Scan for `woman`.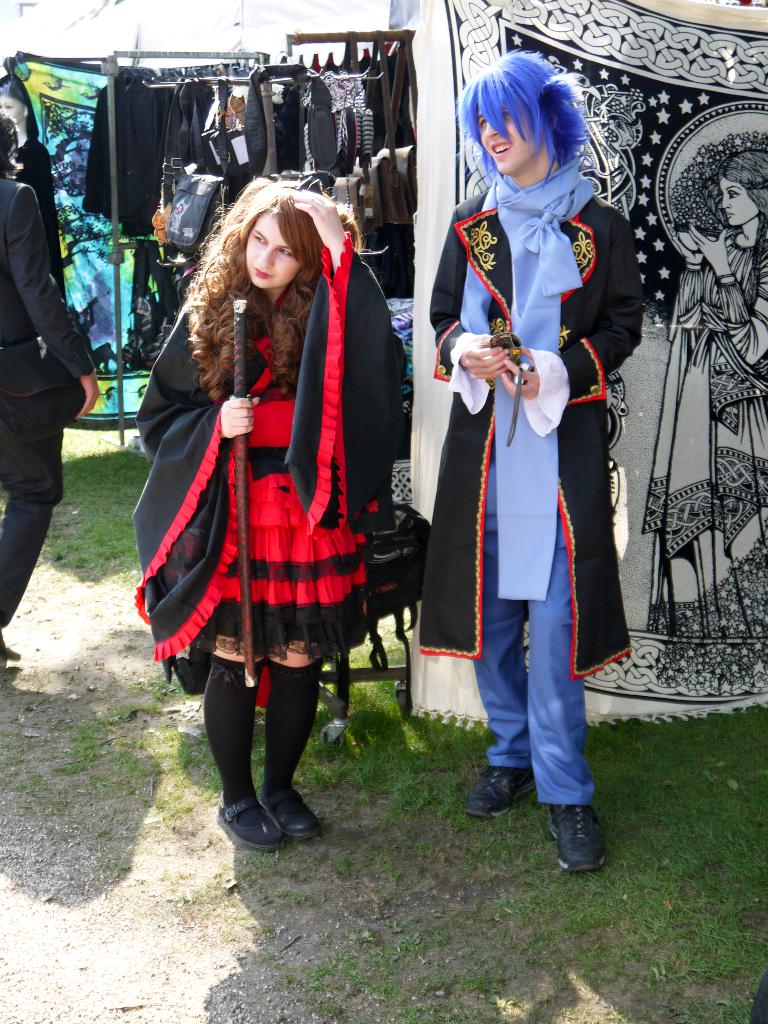
Scan result: bbox=[668, 147, 767, 672].
